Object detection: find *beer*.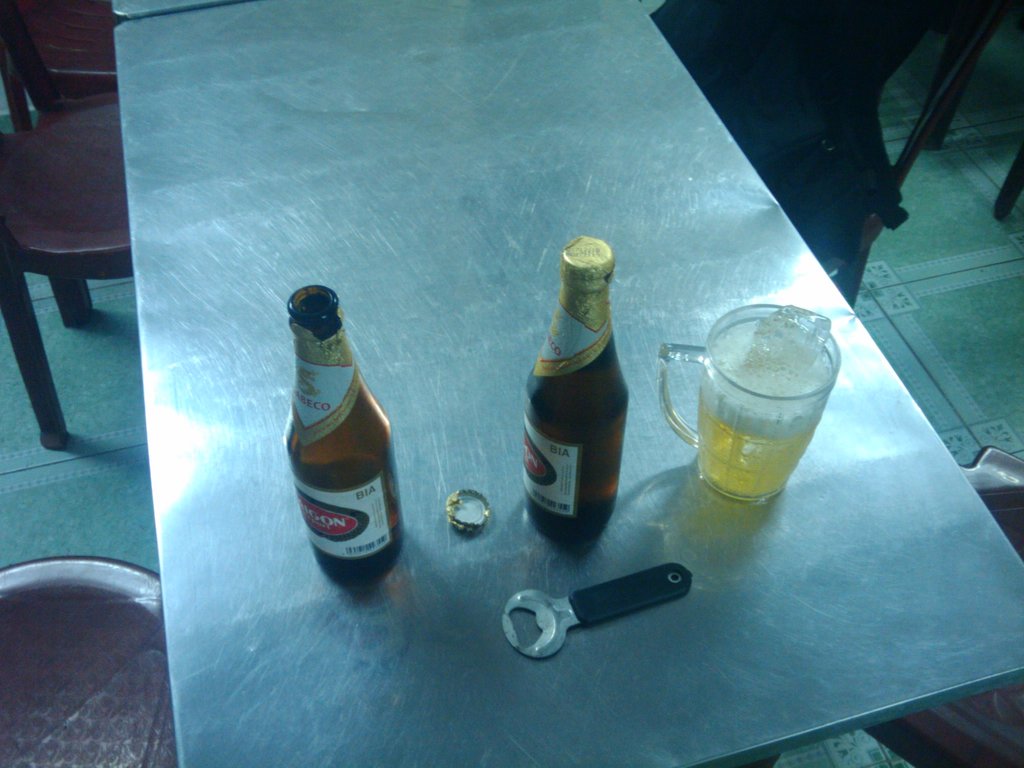
box(280, 283, 397, 584).
